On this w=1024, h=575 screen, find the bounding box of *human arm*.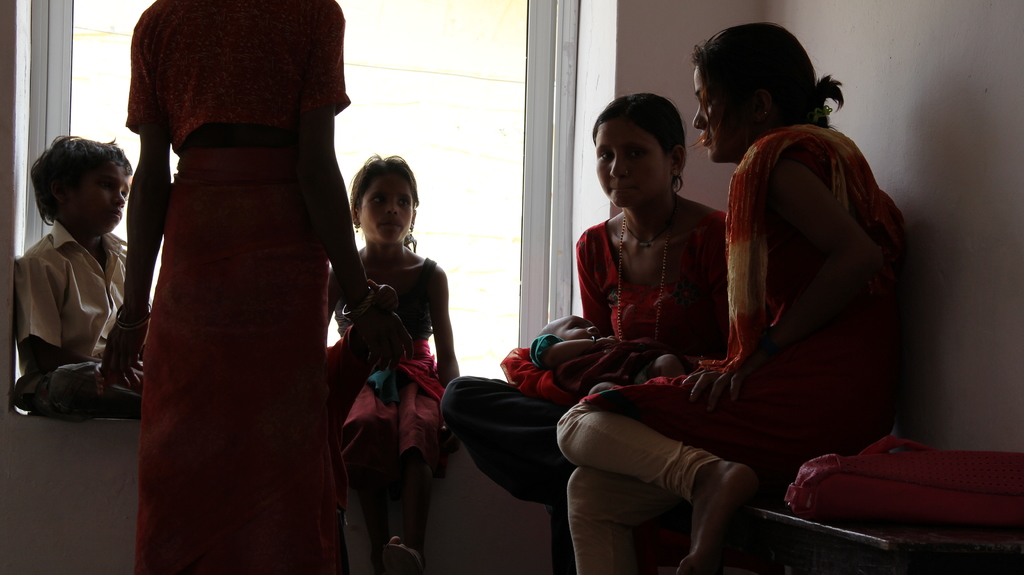
Bounding box: 685, 163, 884, 411.
